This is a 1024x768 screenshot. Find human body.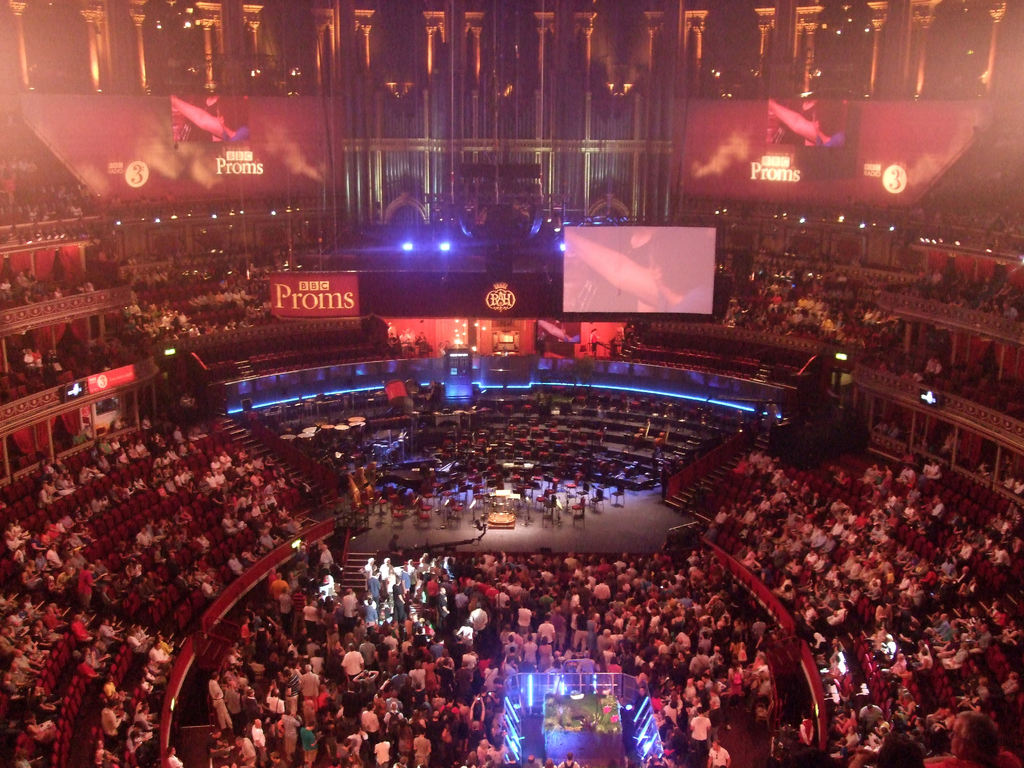
Bounding box: [148, 536, 165, 563].
